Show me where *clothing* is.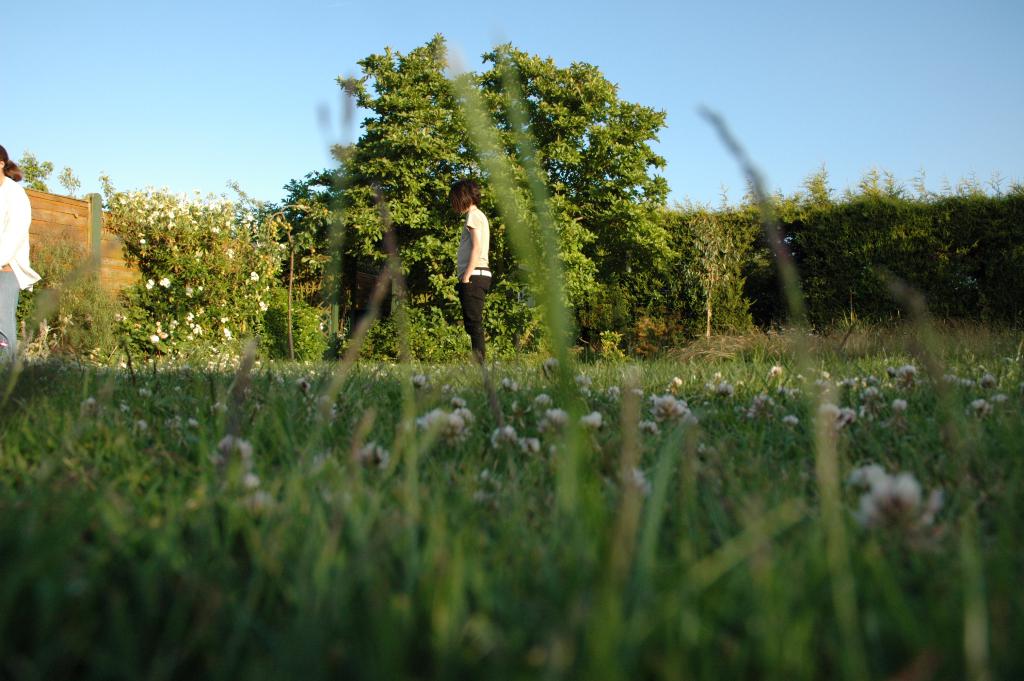
*clothing* is at x1=0, y1=176, x2=40, y2=372.
